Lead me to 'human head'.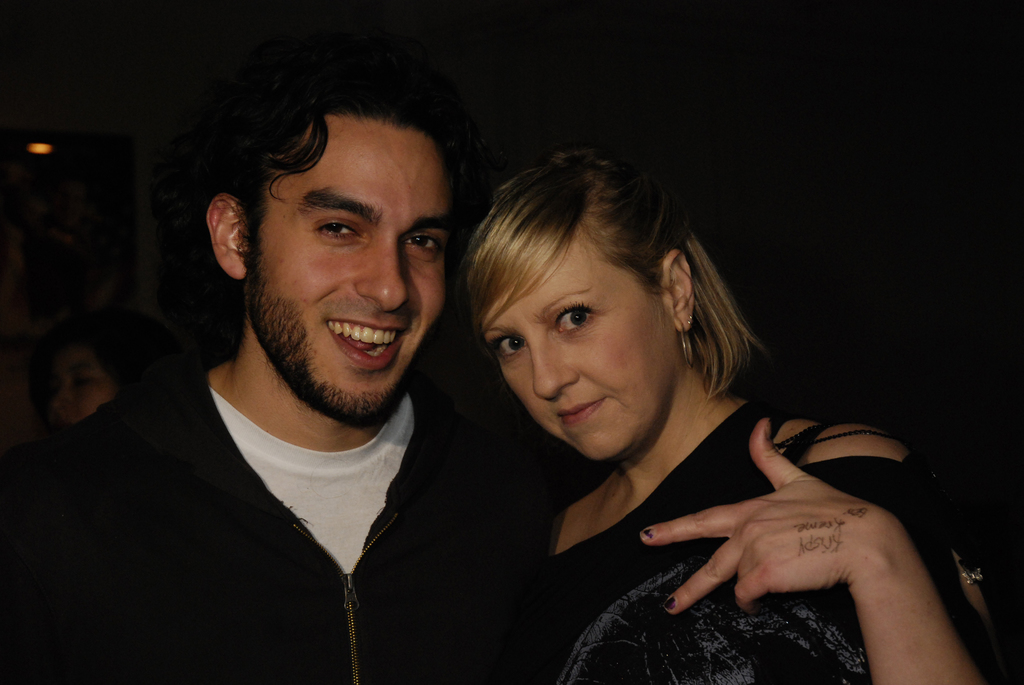
Lead to bbox=(444, 150, 747, 447).
